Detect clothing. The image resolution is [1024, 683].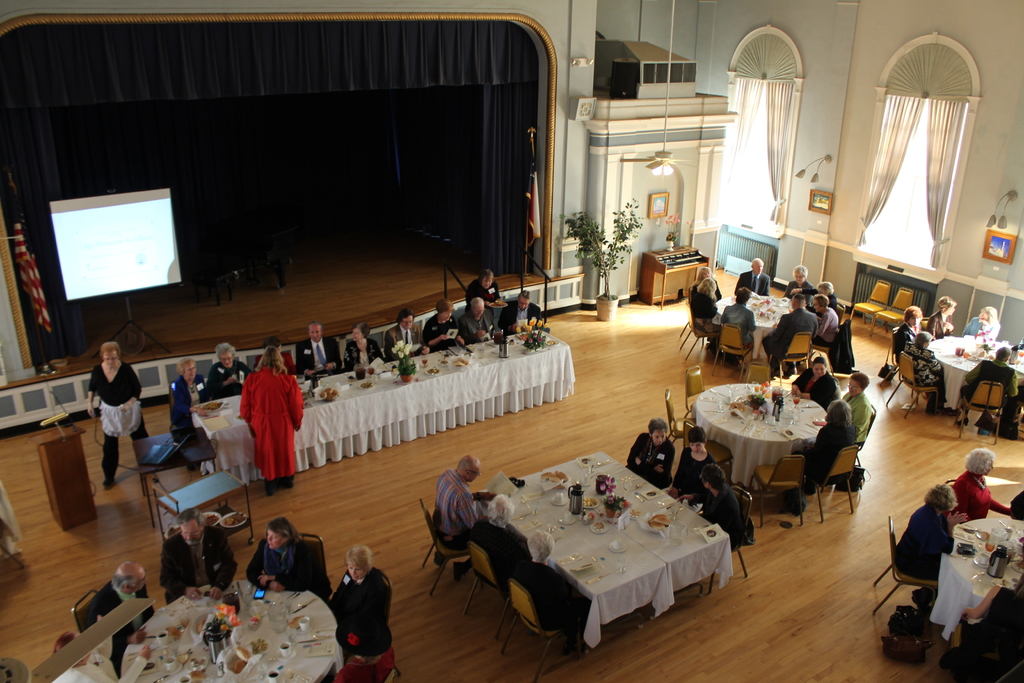
locate(320, 561, 387, 666).
